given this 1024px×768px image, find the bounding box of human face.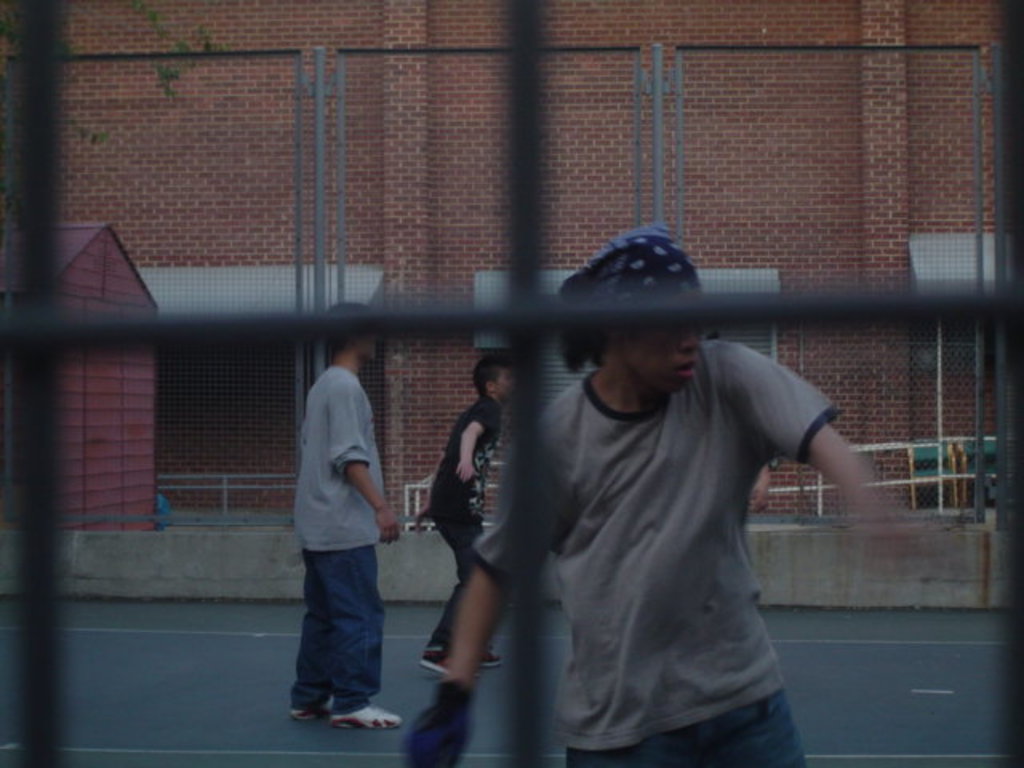
(358,328,374,358).
